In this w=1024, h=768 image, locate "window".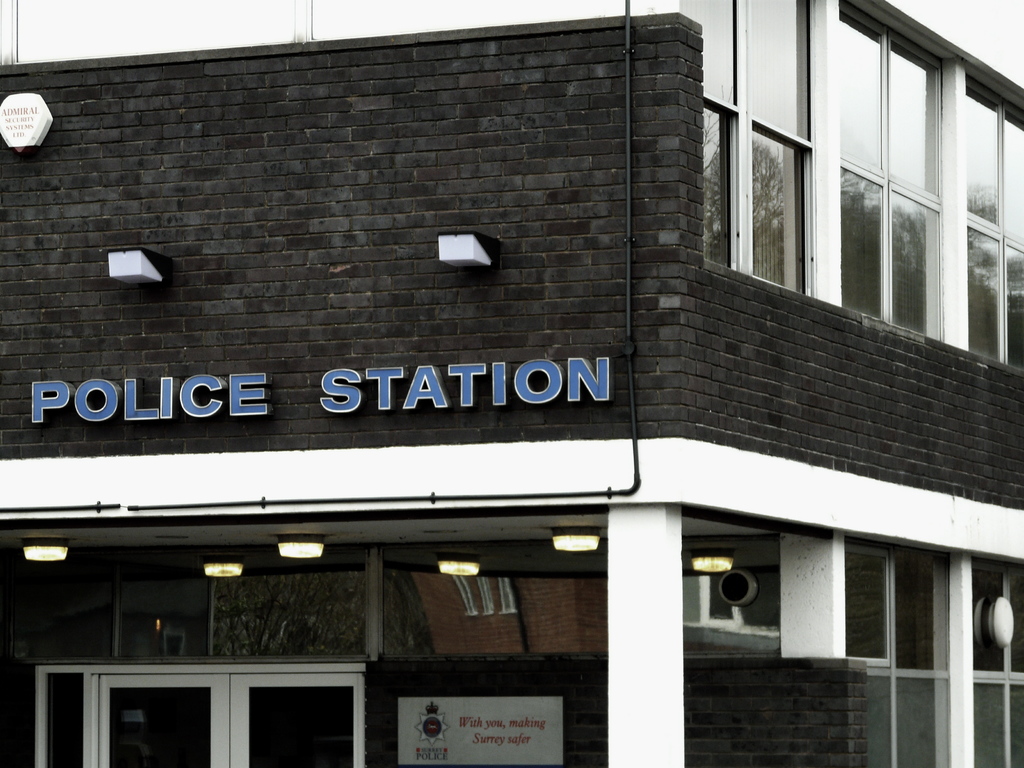
Bounding box: region(842, 0, 949, 346).
